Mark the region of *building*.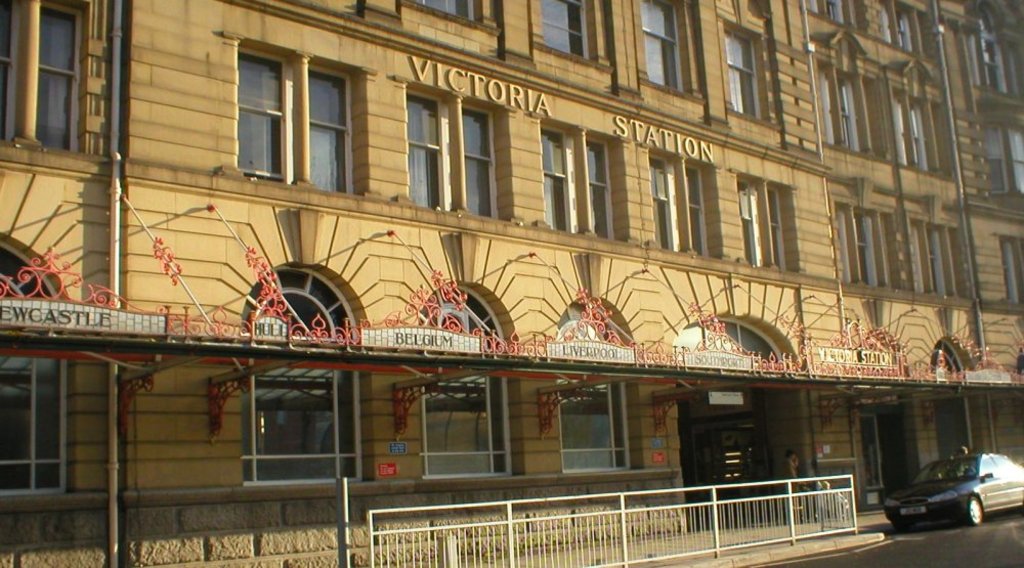
Region: (0,0,1023,567).
